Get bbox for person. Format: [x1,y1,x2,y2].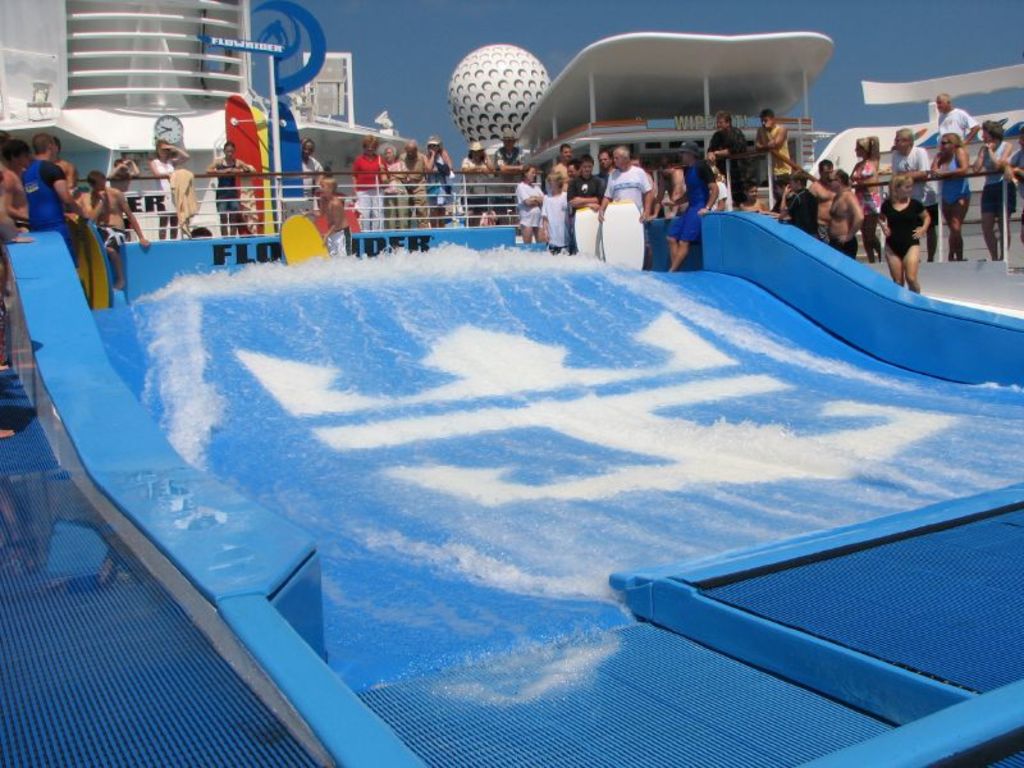
[0,134,36,224].
